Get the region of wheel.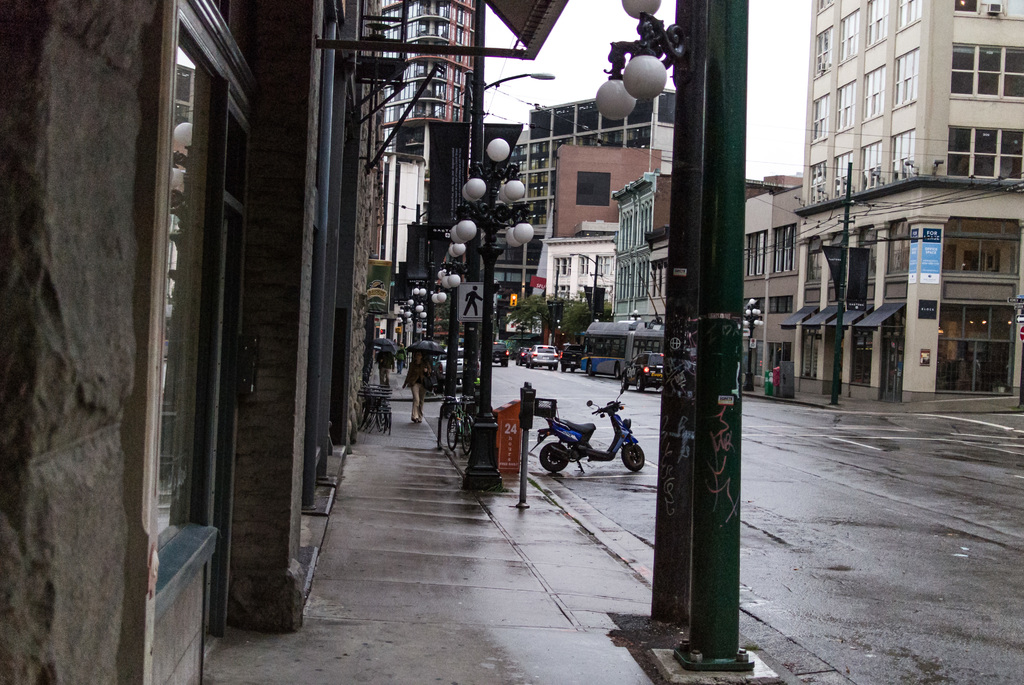
bbox=[620, 374, 630, 391].
